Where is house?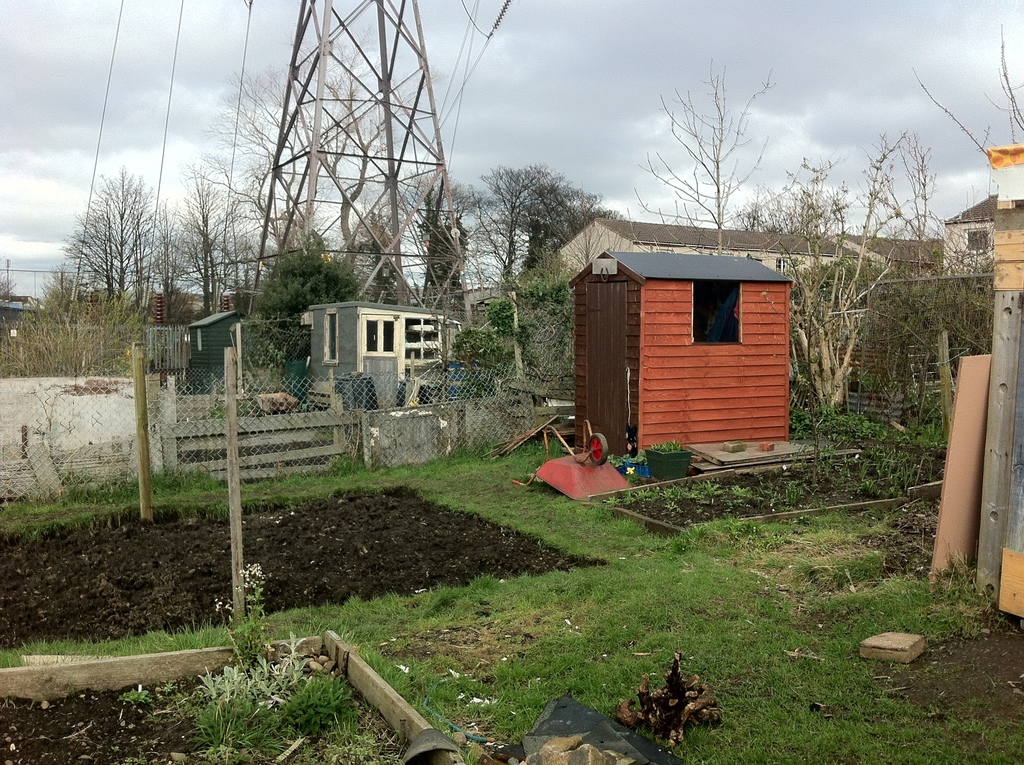
box=[141, 310, 253, 388].
